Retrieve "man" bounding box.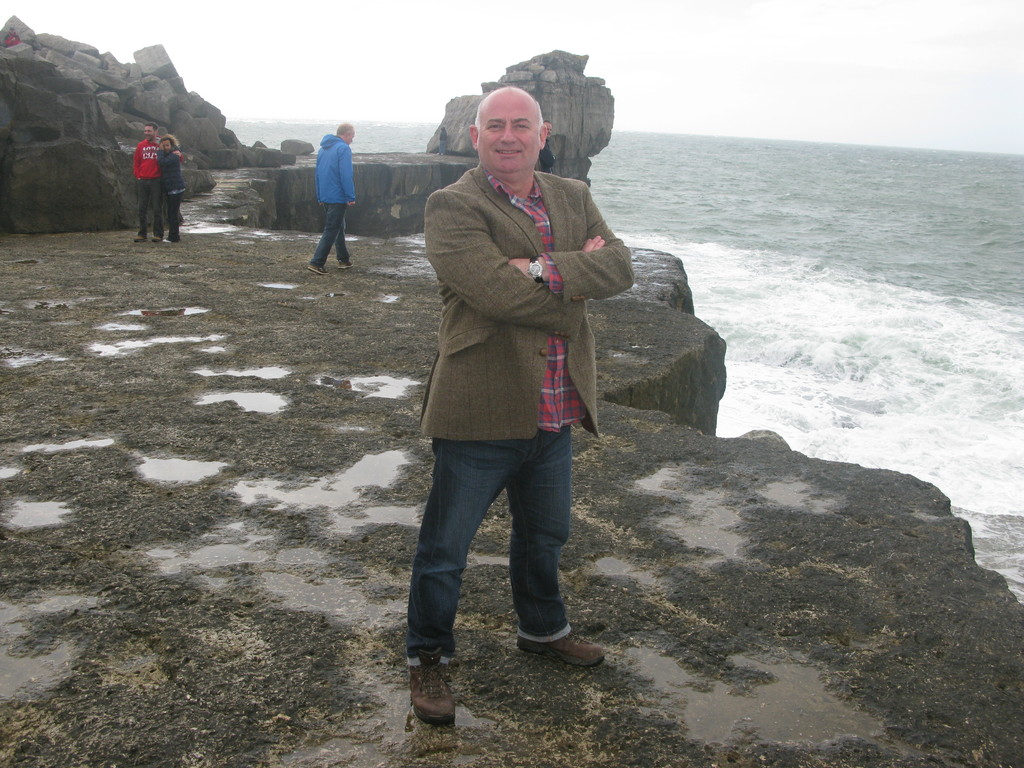
Bounding box: pyautogui.locateOnScreen(400, 84, 630, 728).
